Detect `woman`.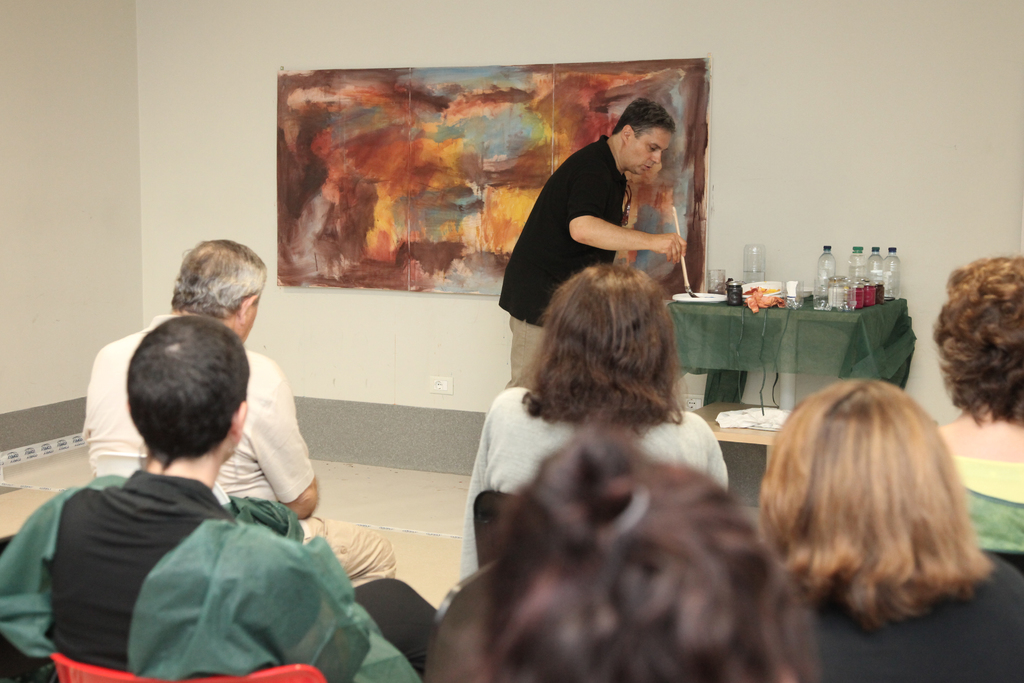
Detected at [left=755, top=372, right=1023, bottom=682].
